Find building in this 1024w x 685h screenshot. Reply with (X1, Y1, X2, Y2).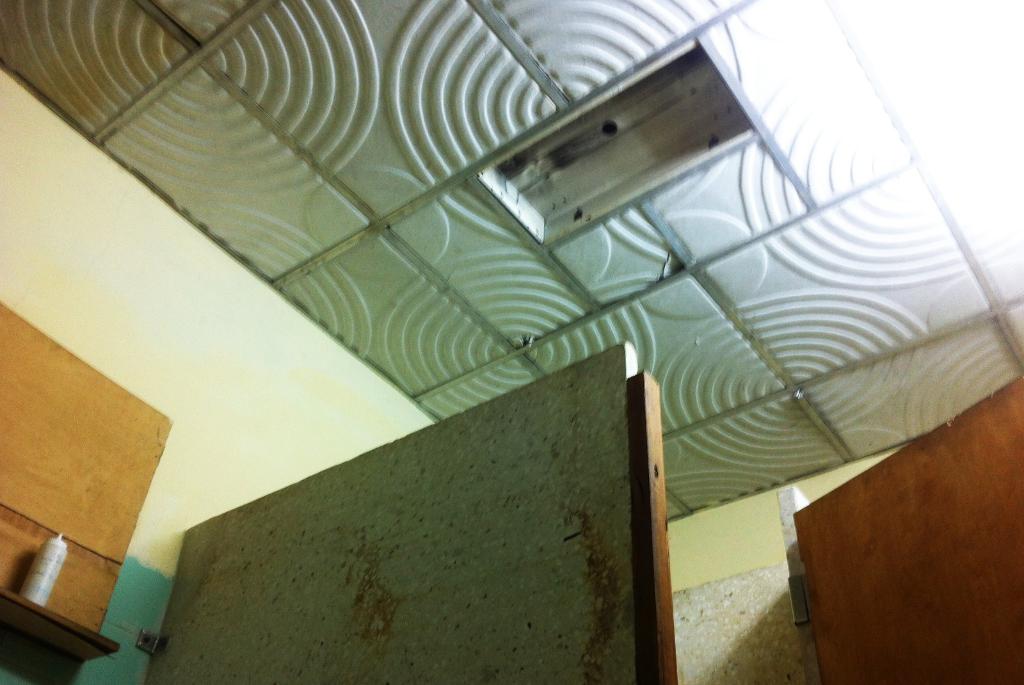
(0, 0, 1023, 684).
